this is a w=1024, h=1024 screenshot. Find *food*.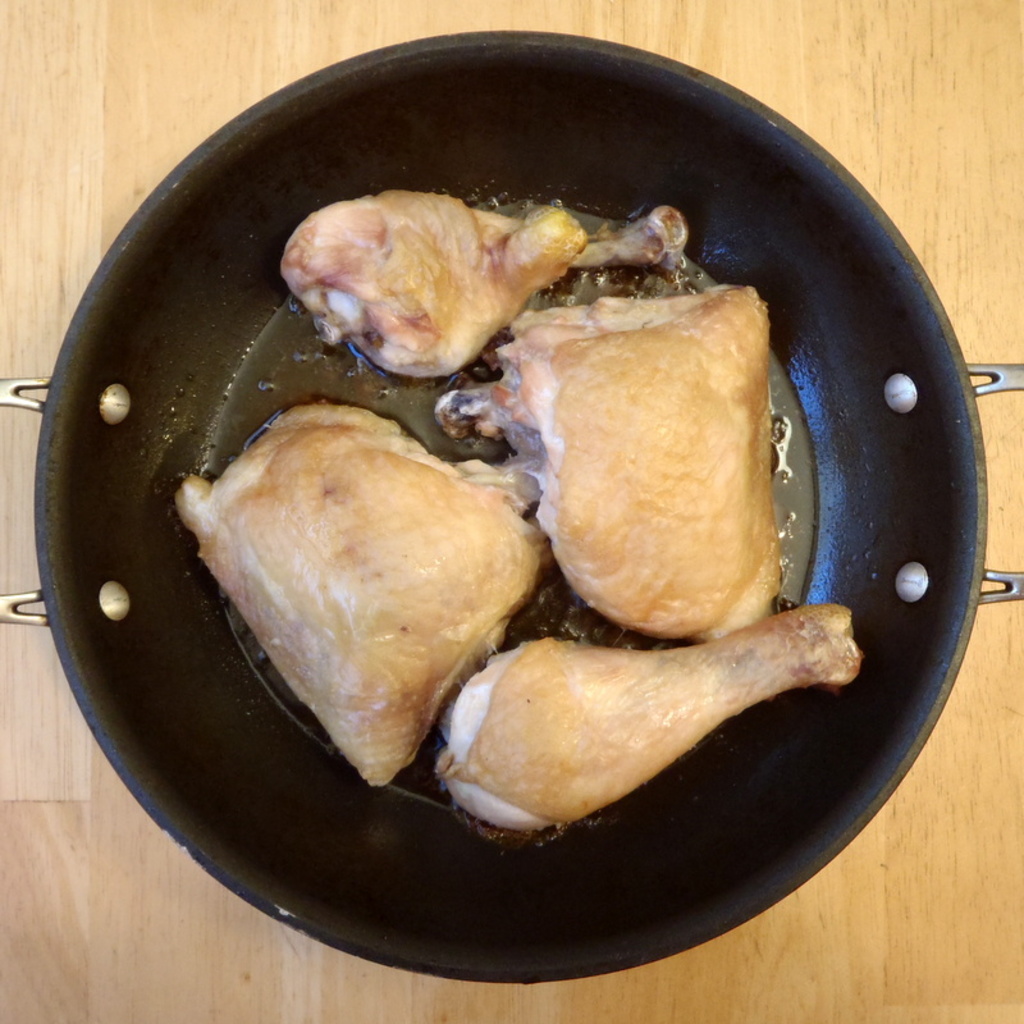
Bounding box: (left=430, top=599, right=867, bottom=833).
